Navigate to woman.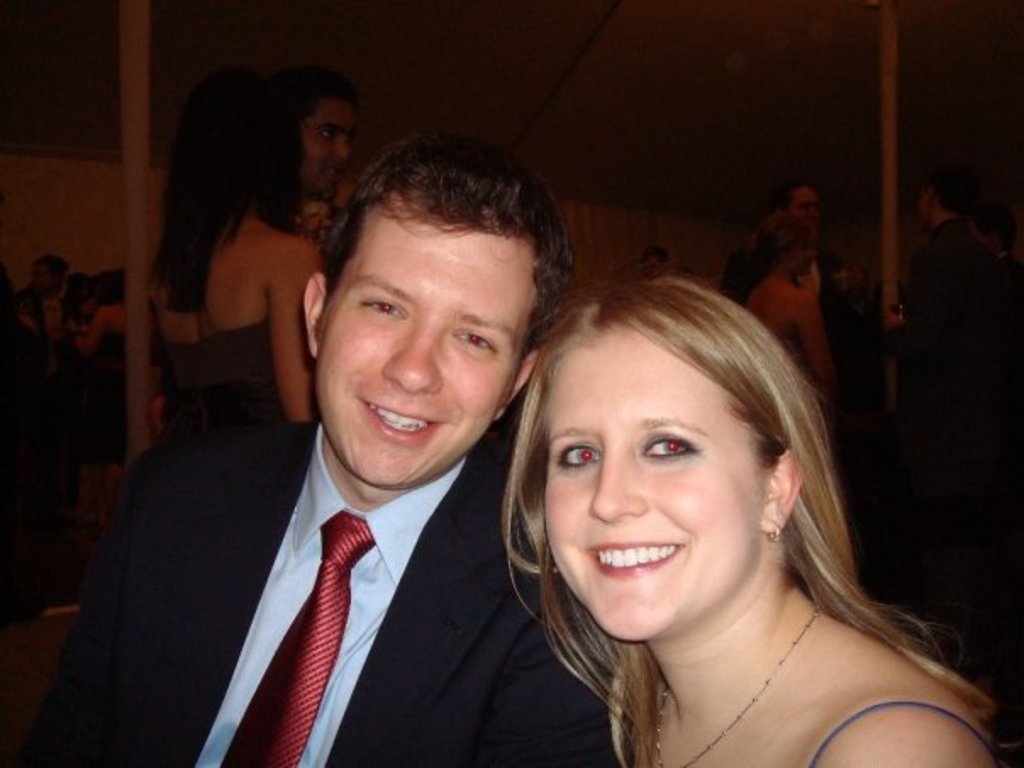
Navigation target: select_region(70, 266, 129, 458).
